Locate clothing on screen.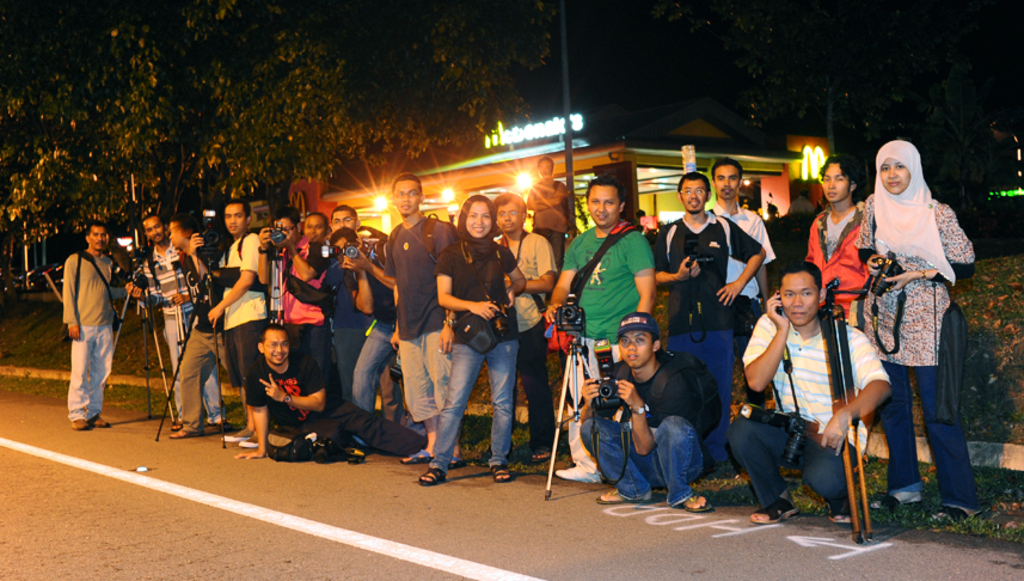
On screen at left=726, top=308, right=887, bottom=526.
